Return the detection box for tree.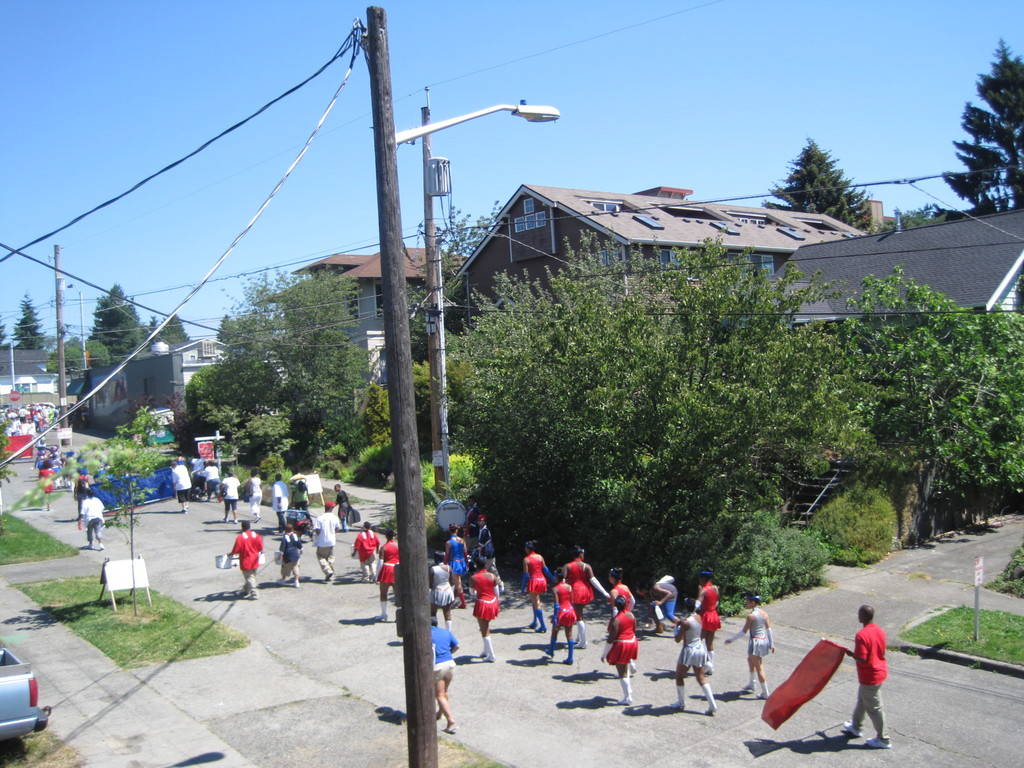
pyautogui.locateOnScreen(941, 36, 1023, 218).
